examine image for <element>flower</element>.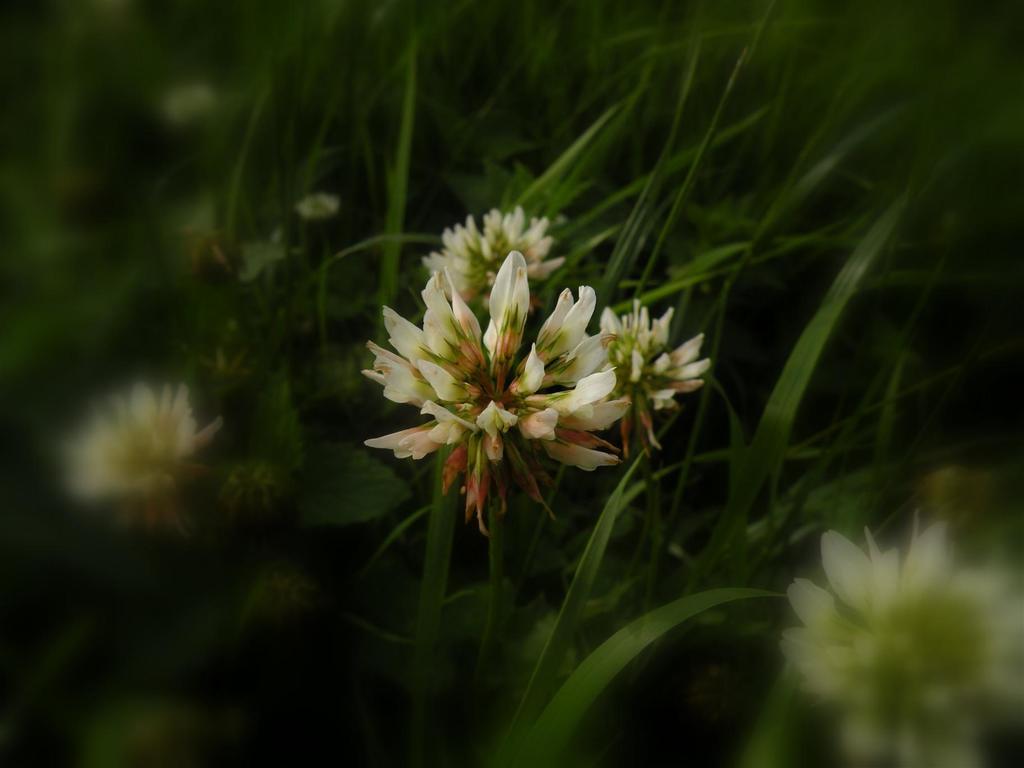
Examination result: 56,373,214,541.
